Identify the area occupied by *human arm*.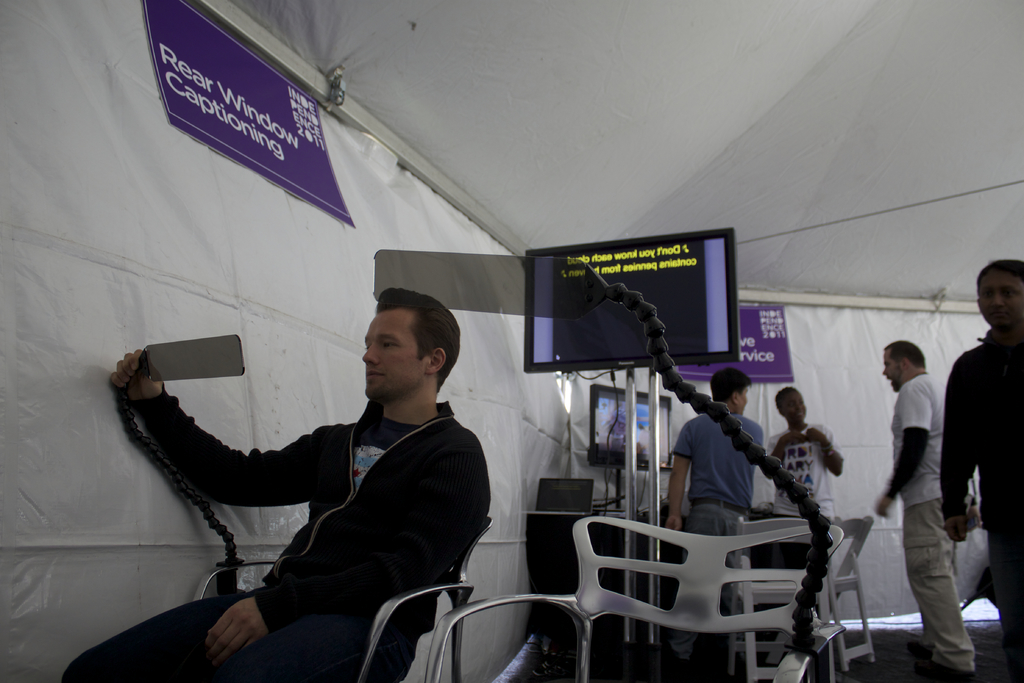
Area: Rect(803, 420, 844, 480).
